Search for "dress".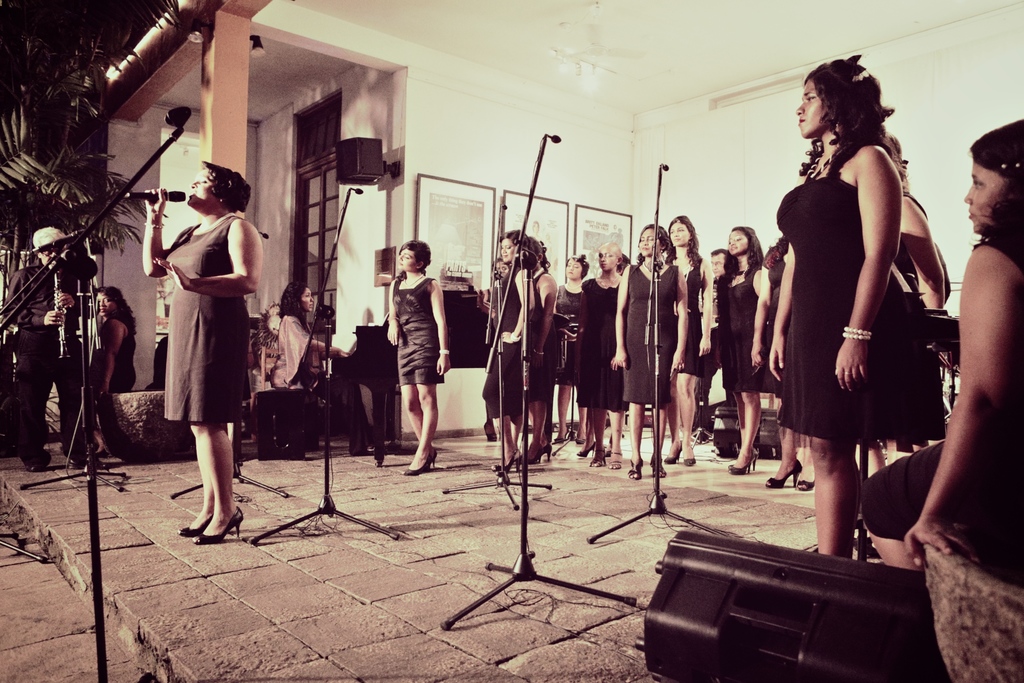
Found at detection(772, 151, 941, 445).
